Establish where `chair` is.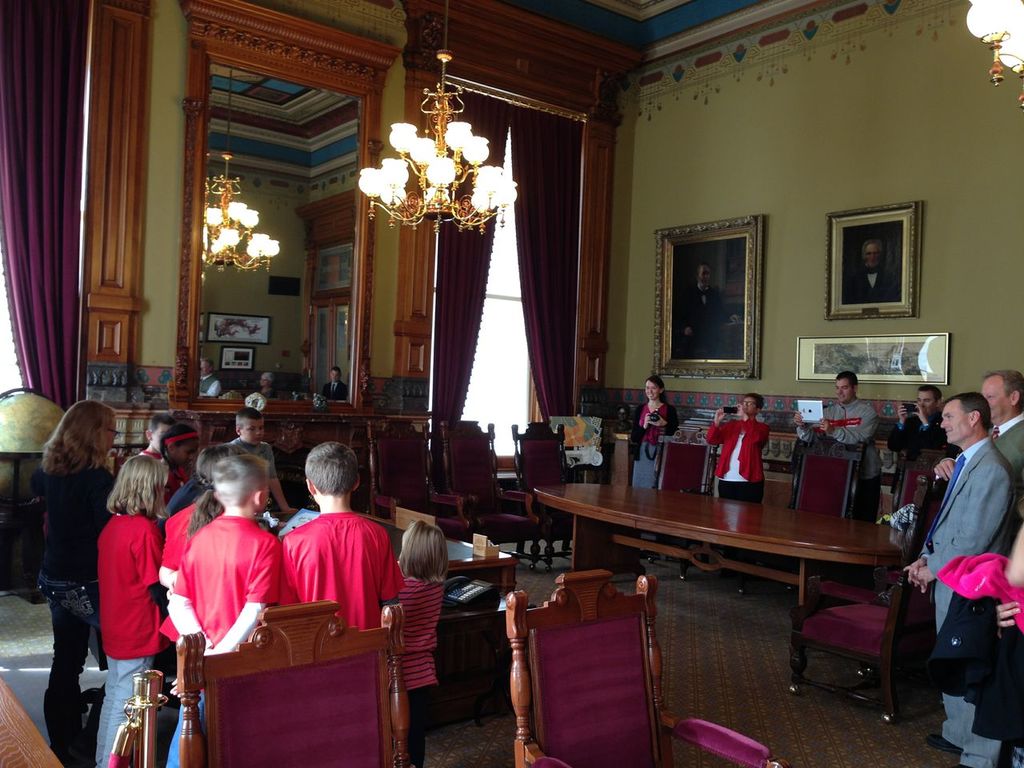
Established at <box>176,597,410,767</box>.
